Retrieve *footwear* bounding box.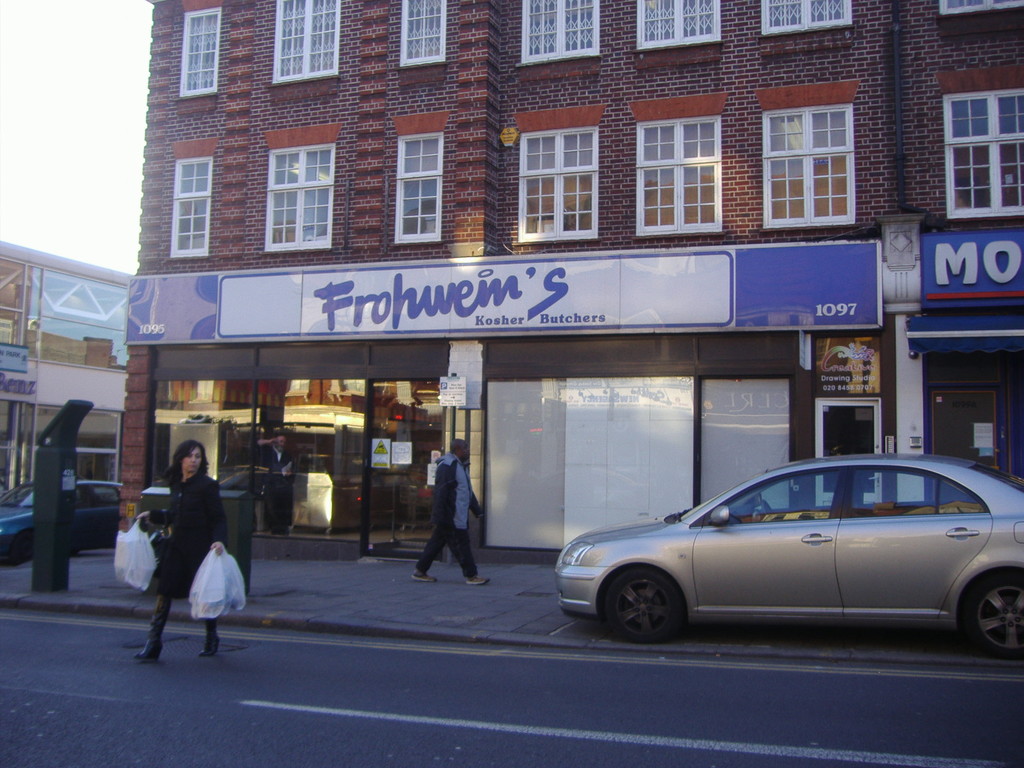
Bounding box: pyautogui.locateOnScreen(466, 575, 487, 585).
